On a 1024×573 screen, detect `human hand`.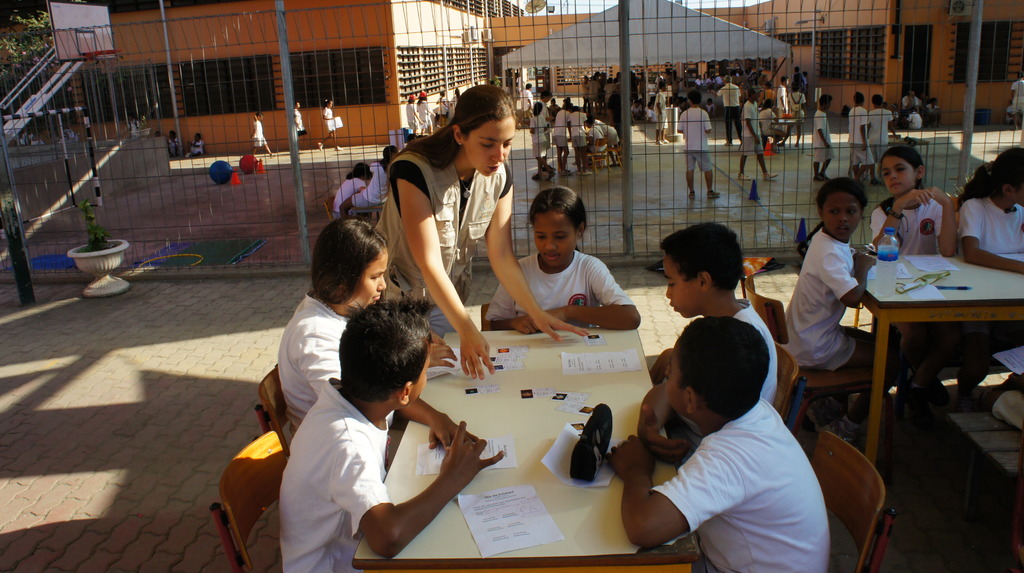
534,311,591,342.
